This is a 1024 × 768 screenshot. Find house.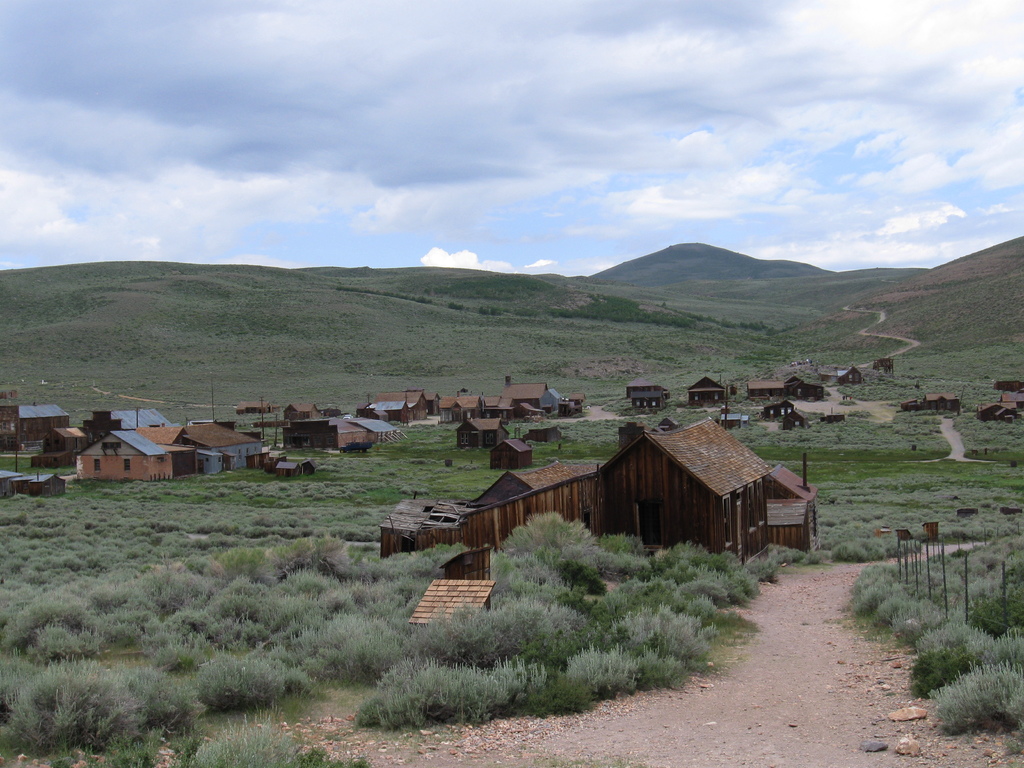
Bounding box: 410 576 498 622.
